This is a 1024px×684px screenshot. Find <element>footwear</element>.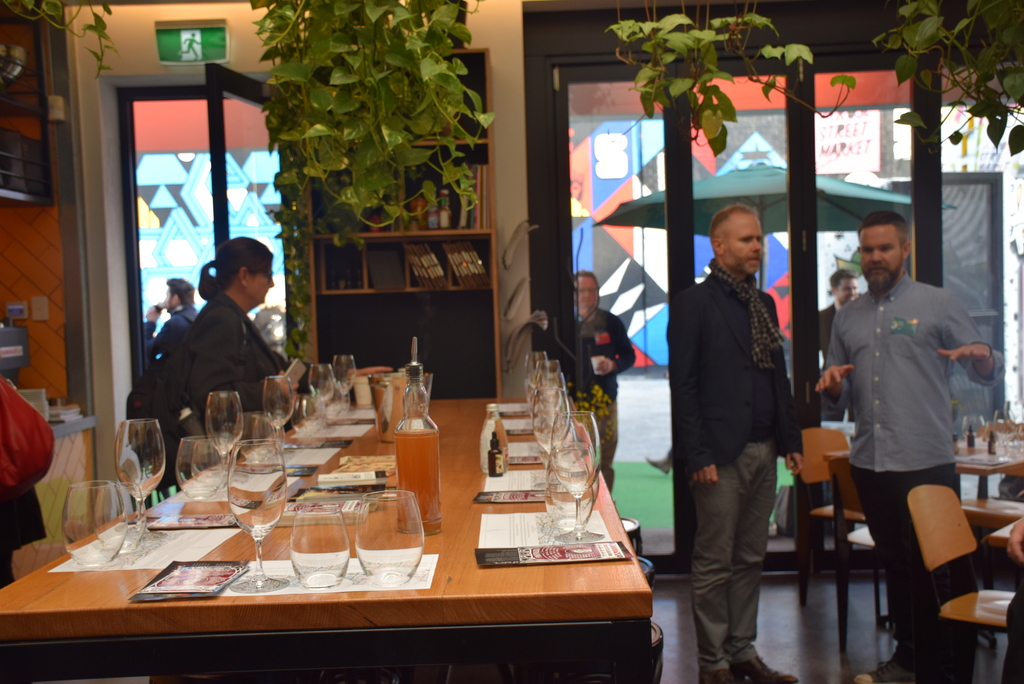
Bounding box: left=852, top=657, right=912, bottom=683.
